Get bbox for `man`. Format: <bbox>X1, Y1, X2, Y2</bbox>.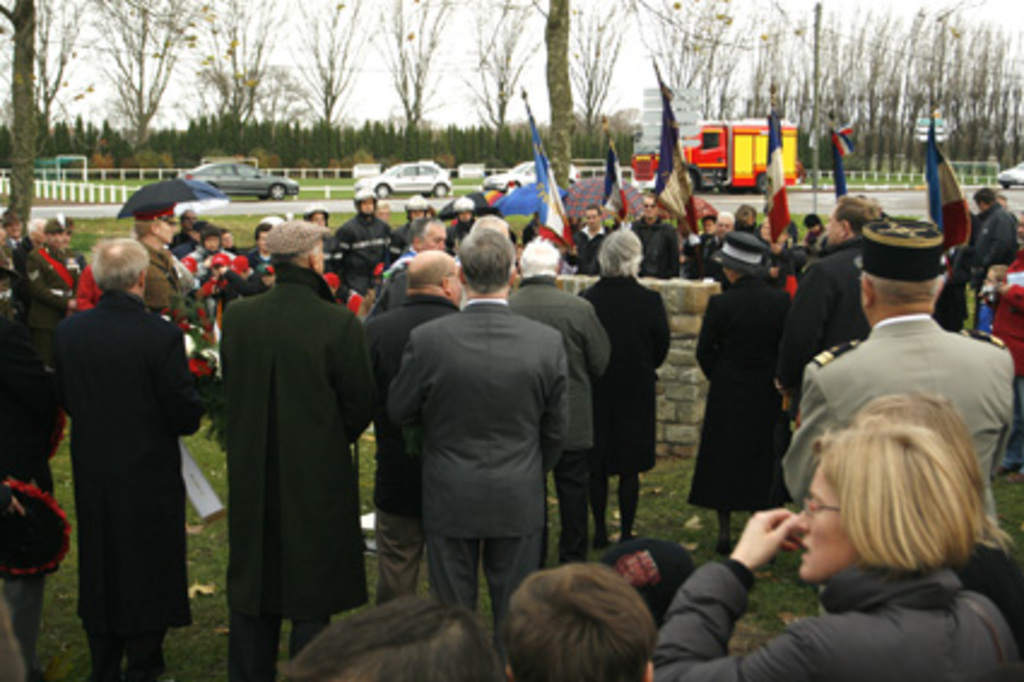
<bbox>969, 181, 1012, 308</bbox>.
